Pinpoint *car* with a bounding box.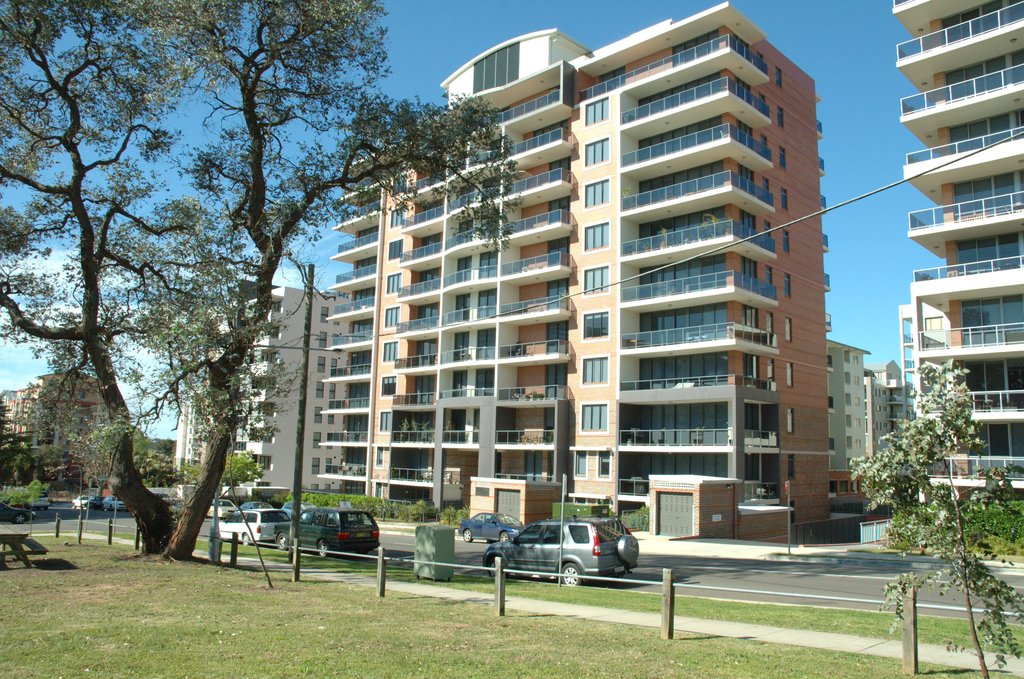
x1=72 y1=495 x2=95 y2=507.
